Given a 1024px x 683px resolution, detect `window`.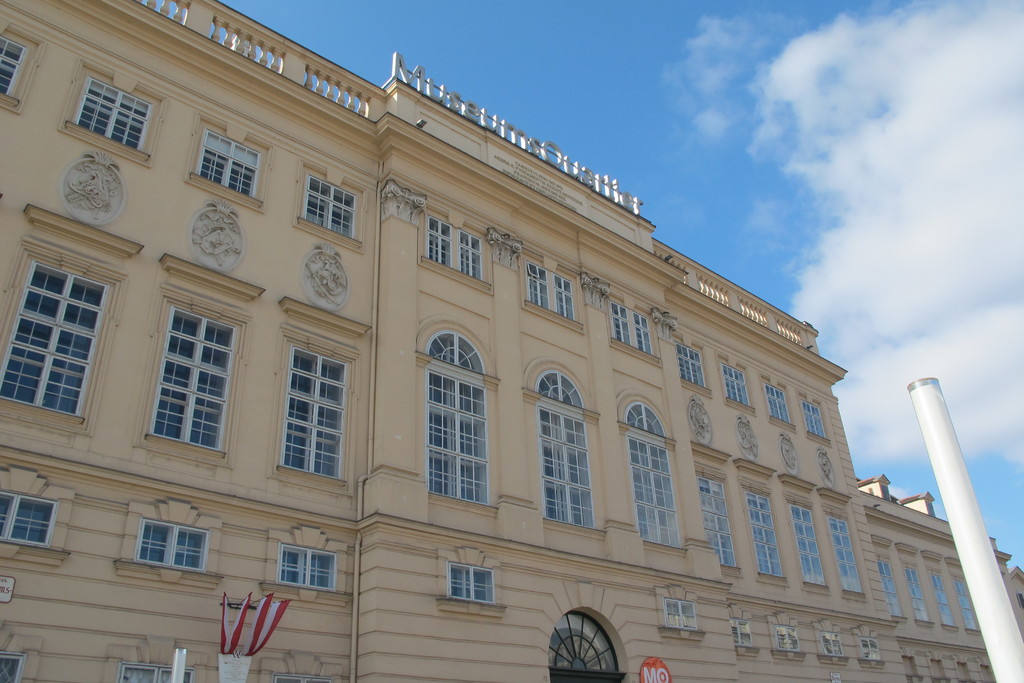
788 384 831 450.
